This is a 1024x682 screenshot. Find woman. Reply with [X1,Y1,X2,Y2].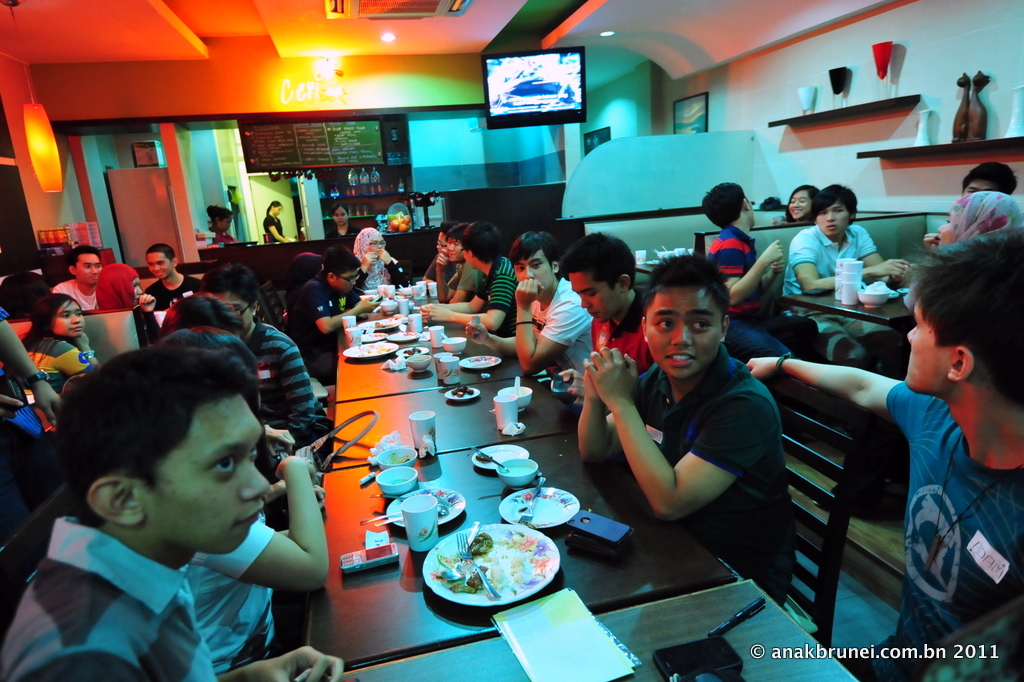
[348,223,411,308].
